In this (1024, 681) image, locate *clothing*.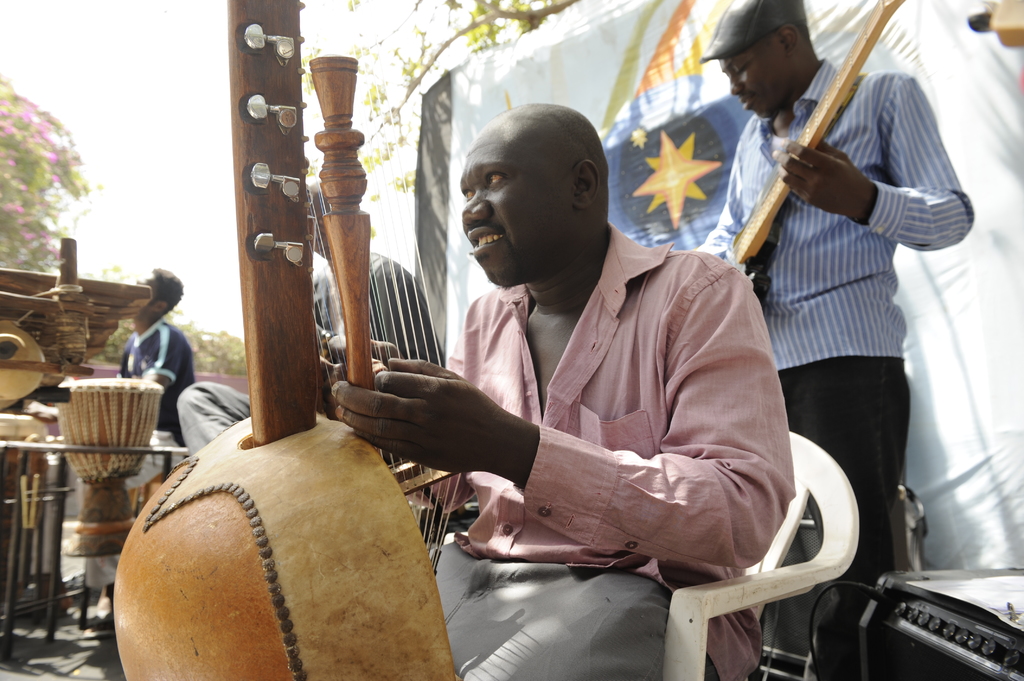
Bounding box: (left=783, top=338, right=938, bottom=680).
